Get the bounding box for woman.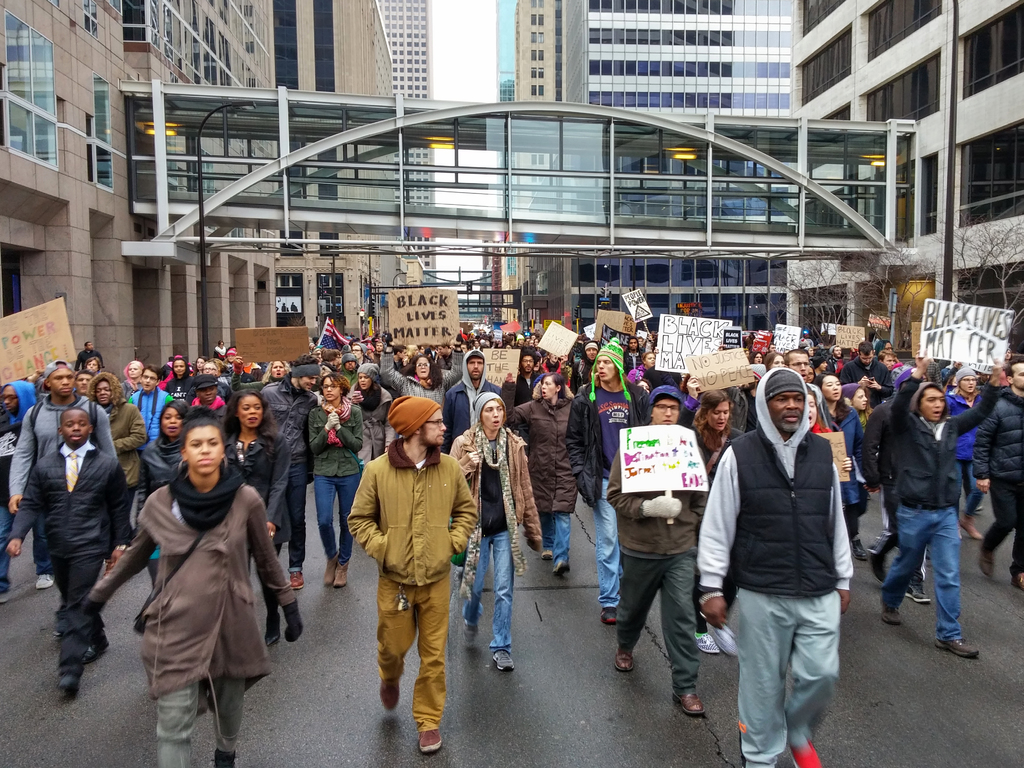
BBox(749, 353, 760, 363).
